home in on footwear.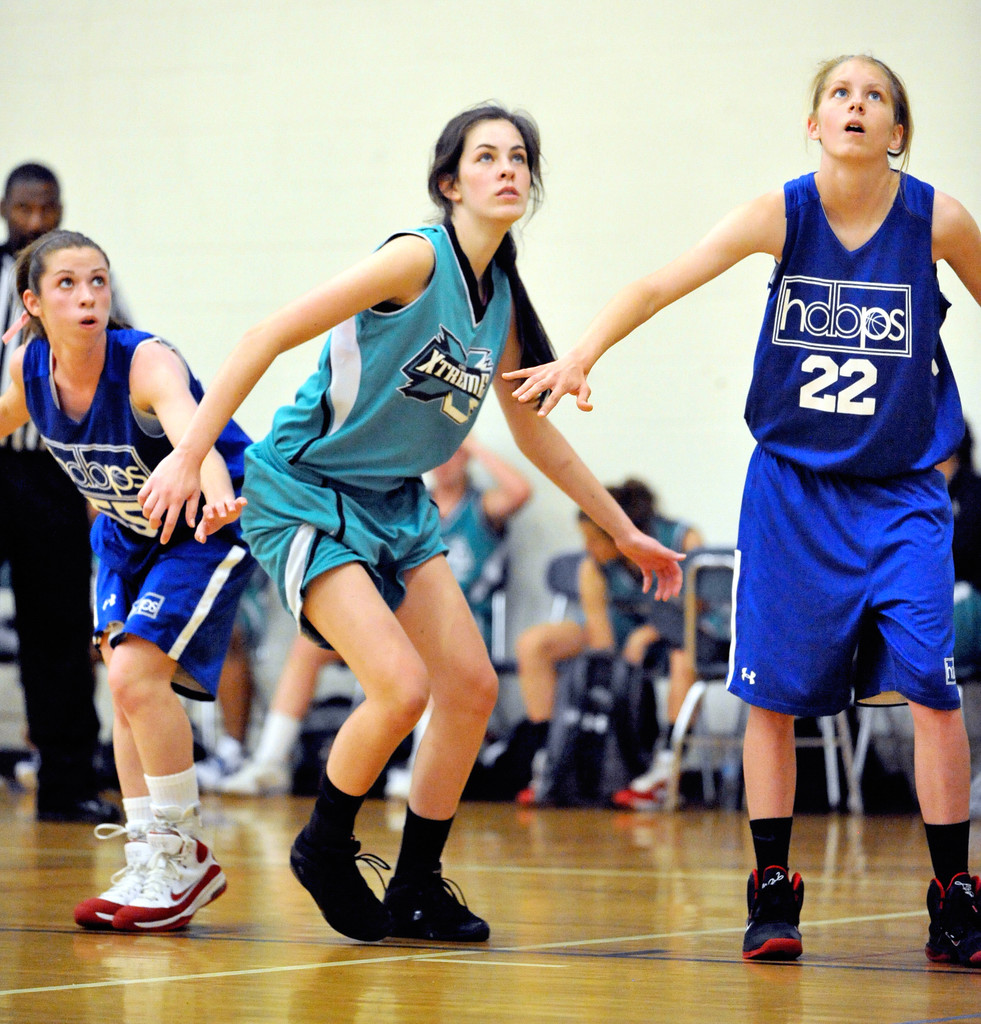
Homed in at l=39, t=794, r=129, b=824.
